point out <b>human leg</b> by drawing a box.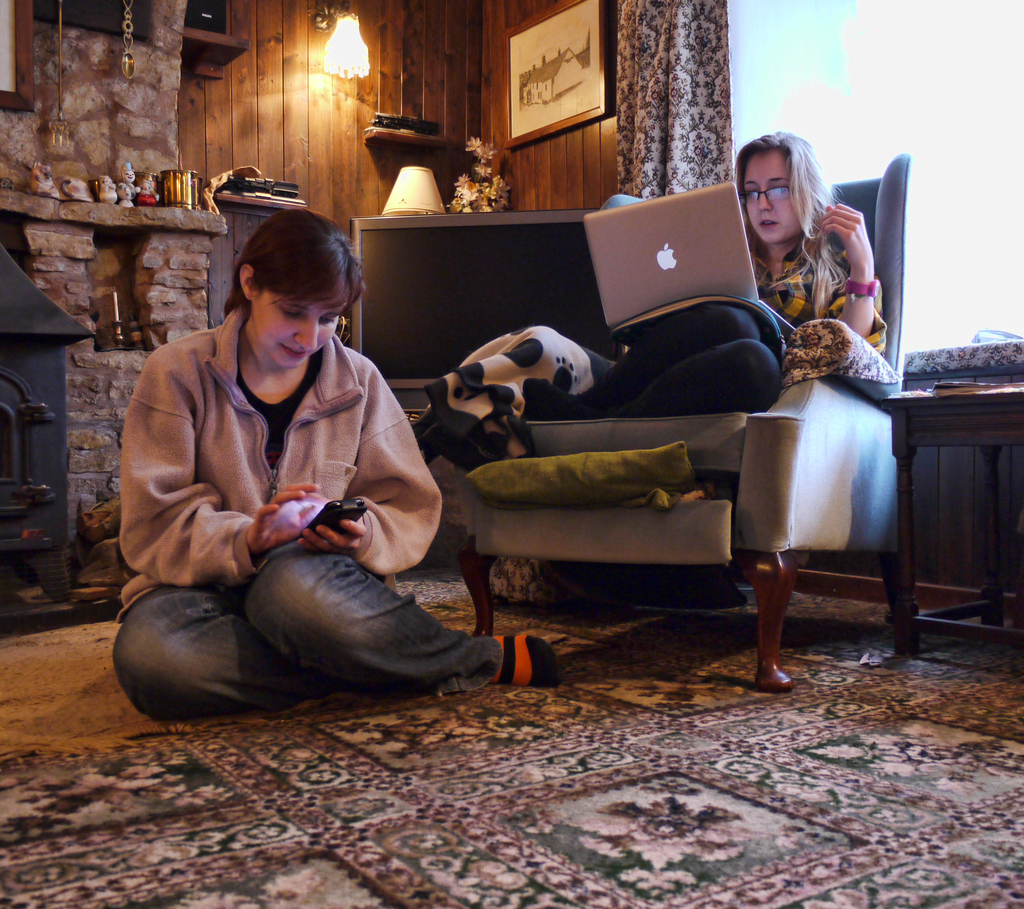
left=239, top=534, right=569, bottom=693.
